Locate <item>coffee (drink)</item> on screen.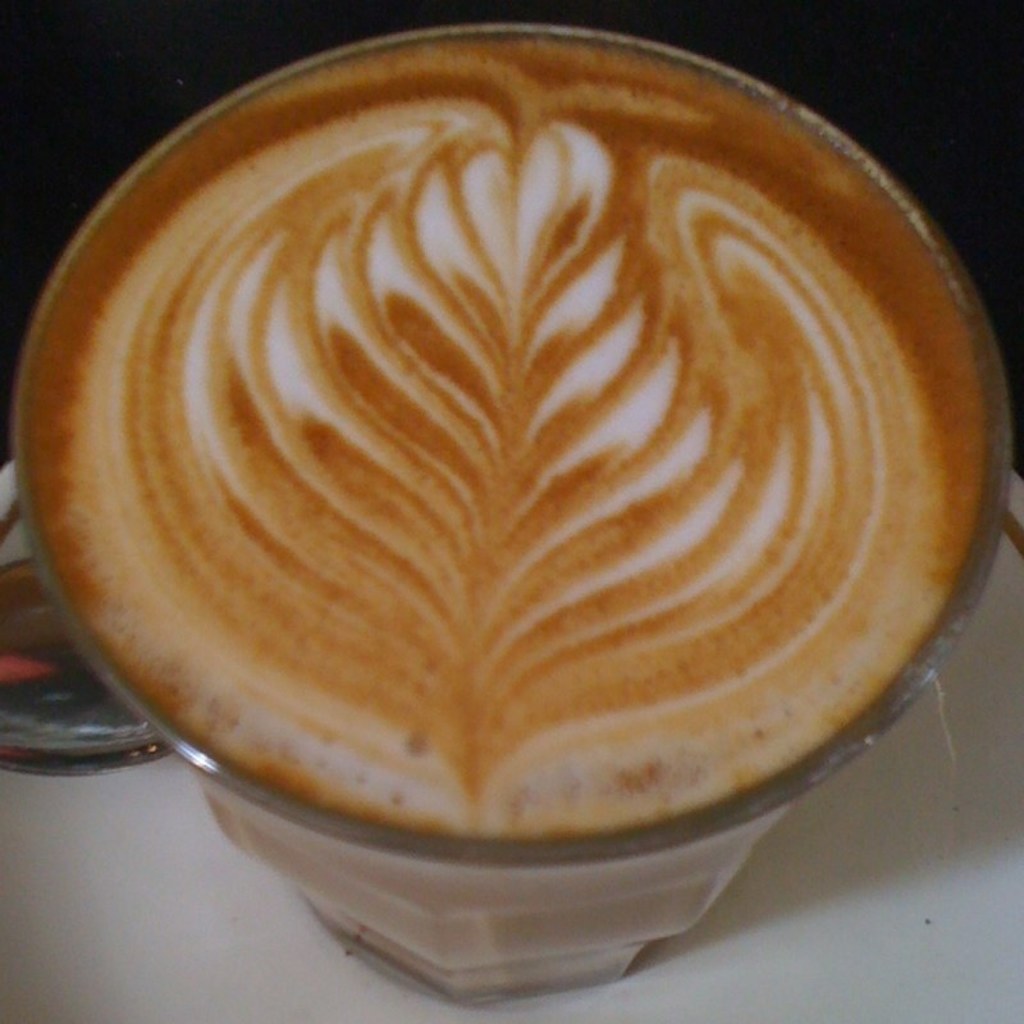
On screen at 20/33/1011/850.
